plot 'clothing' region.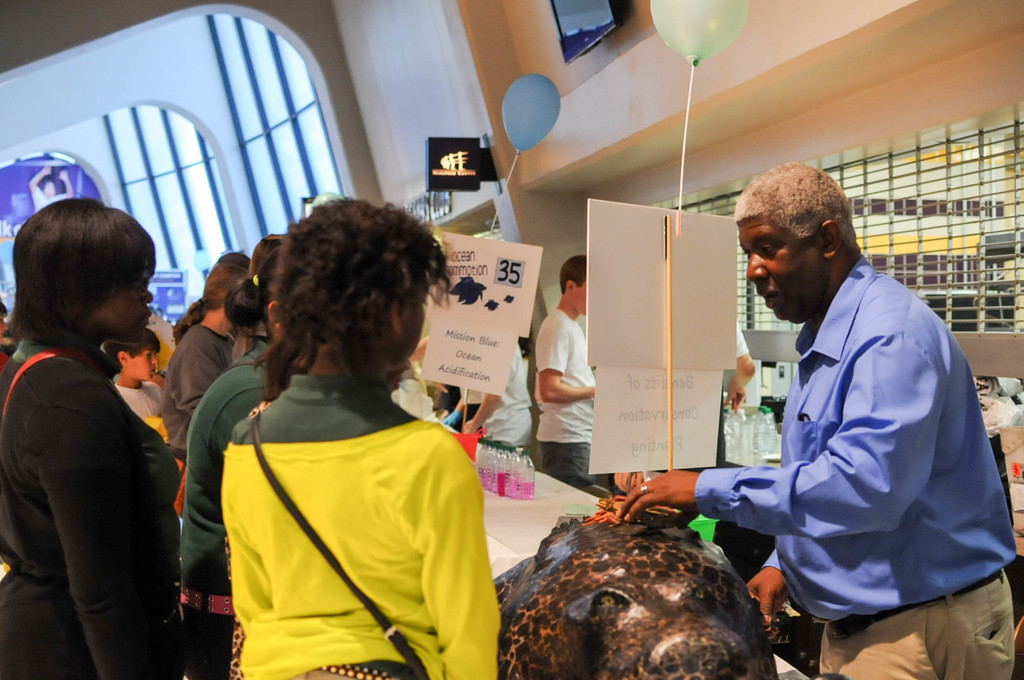
Plotted at 462:387:484:421.
